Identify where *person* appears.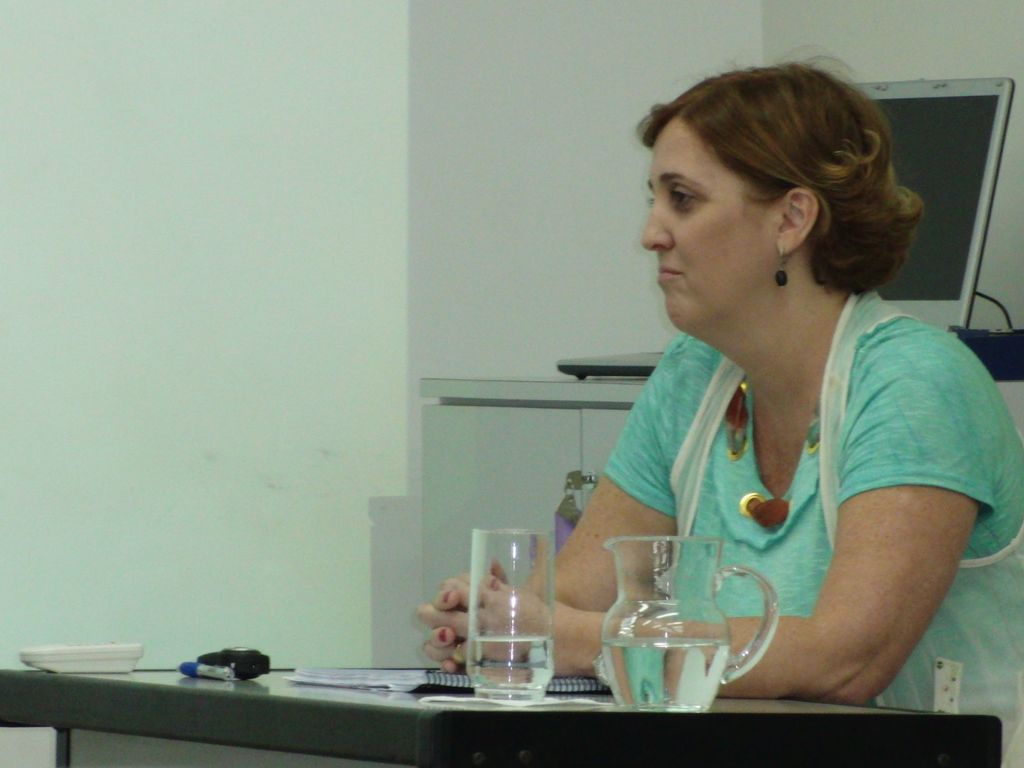
Appears at bbox(412, 57, 1023, 767).
